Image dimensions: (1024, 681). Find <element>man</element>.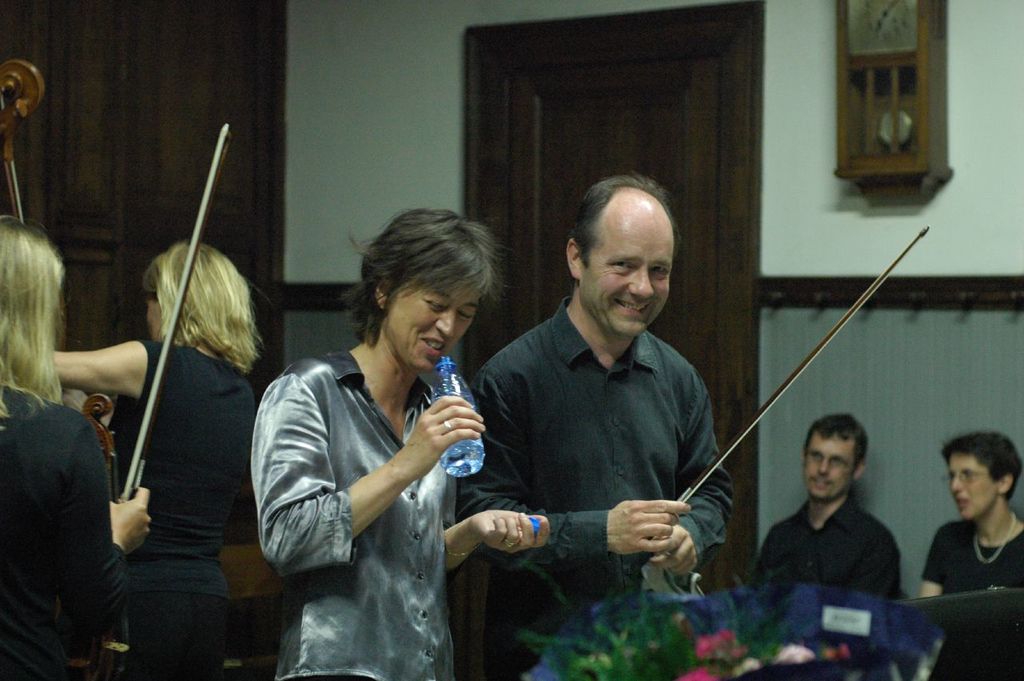
region(761, 427, 928, 624).
